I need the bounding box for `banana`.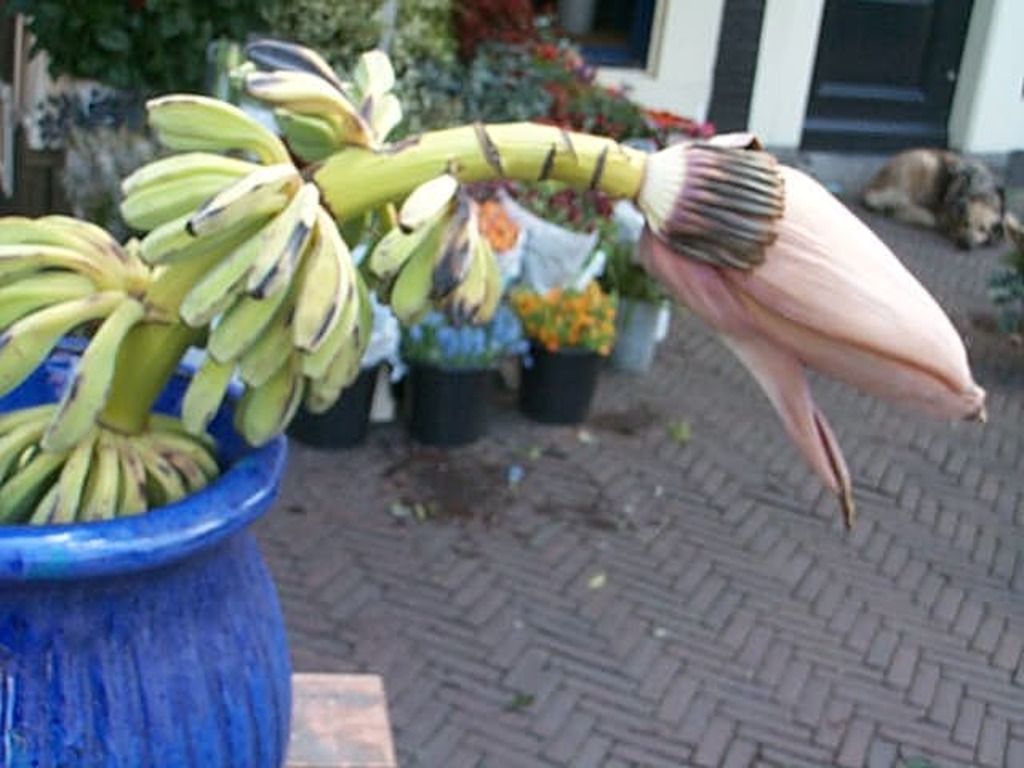
Here it is: {"x1": 400, "y1": 174, "x2": 456, "y2": 230}.
